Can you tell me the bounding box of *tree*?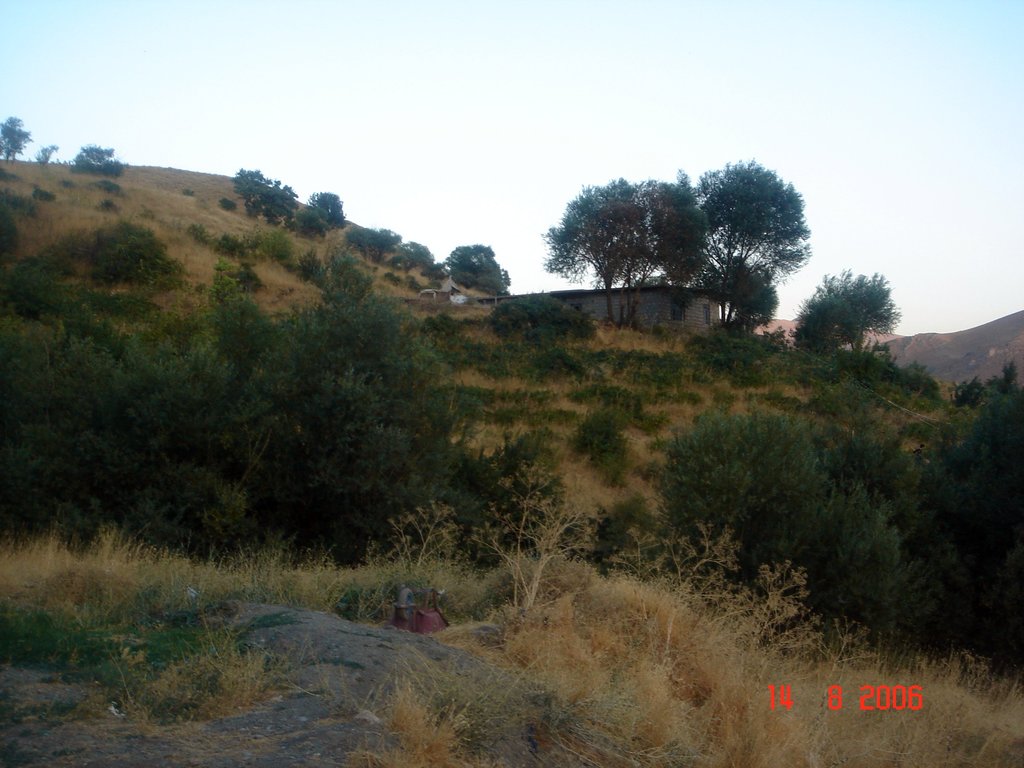
x1=675, y1=163, x2=812, y2=339.
